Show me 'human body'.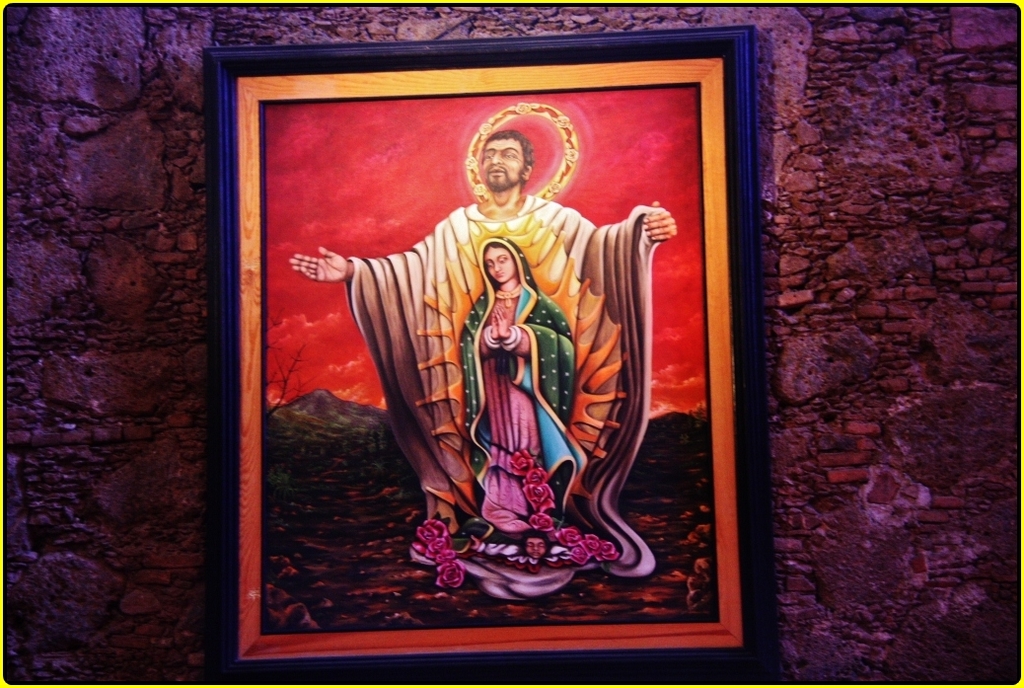
'human body' is here: crop(310, 82, 666, 634).
